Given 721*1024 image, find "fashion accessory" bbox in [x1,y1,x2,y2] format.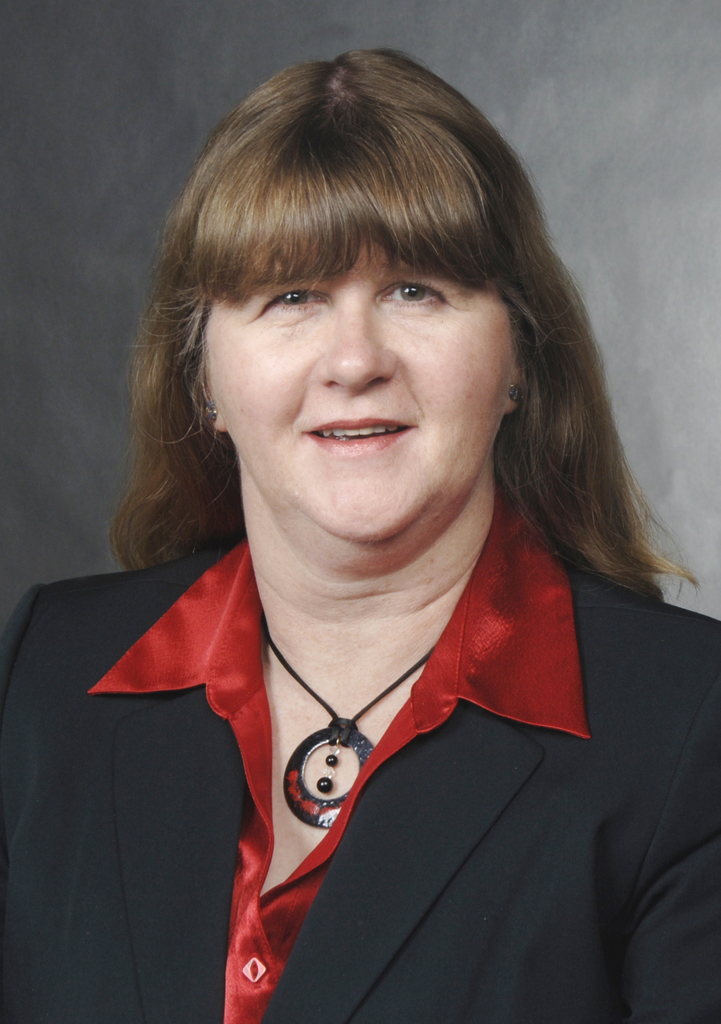
[260,614,438,836].
